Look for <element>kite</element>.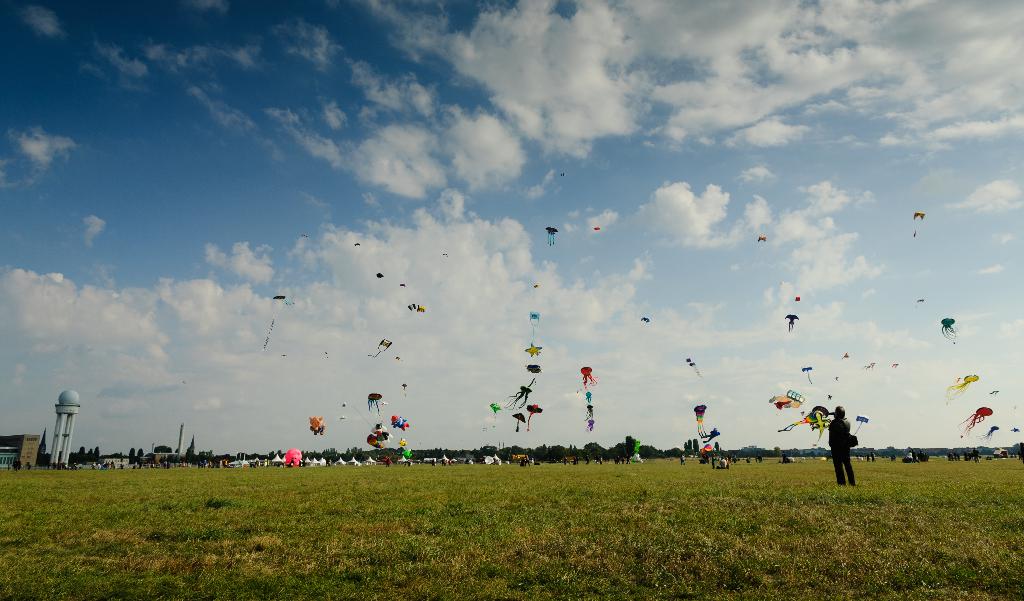
Found: [944,369,980,401].
